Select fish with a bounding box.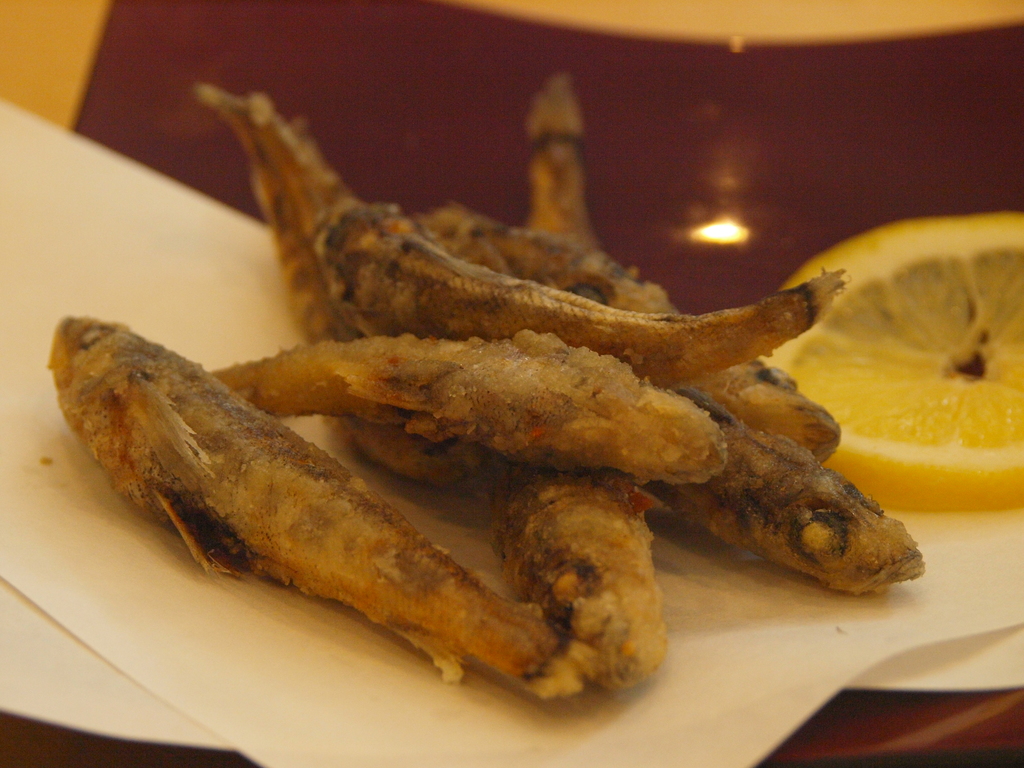
43 307 577 701.
